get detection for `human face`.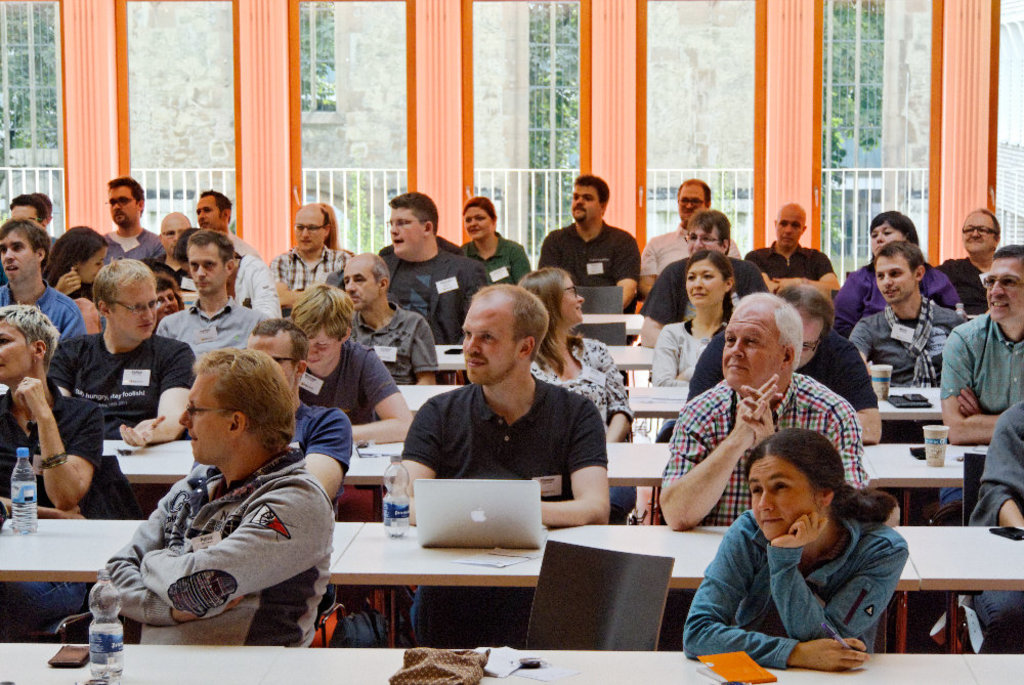
Detection: 163 220 193 255.
